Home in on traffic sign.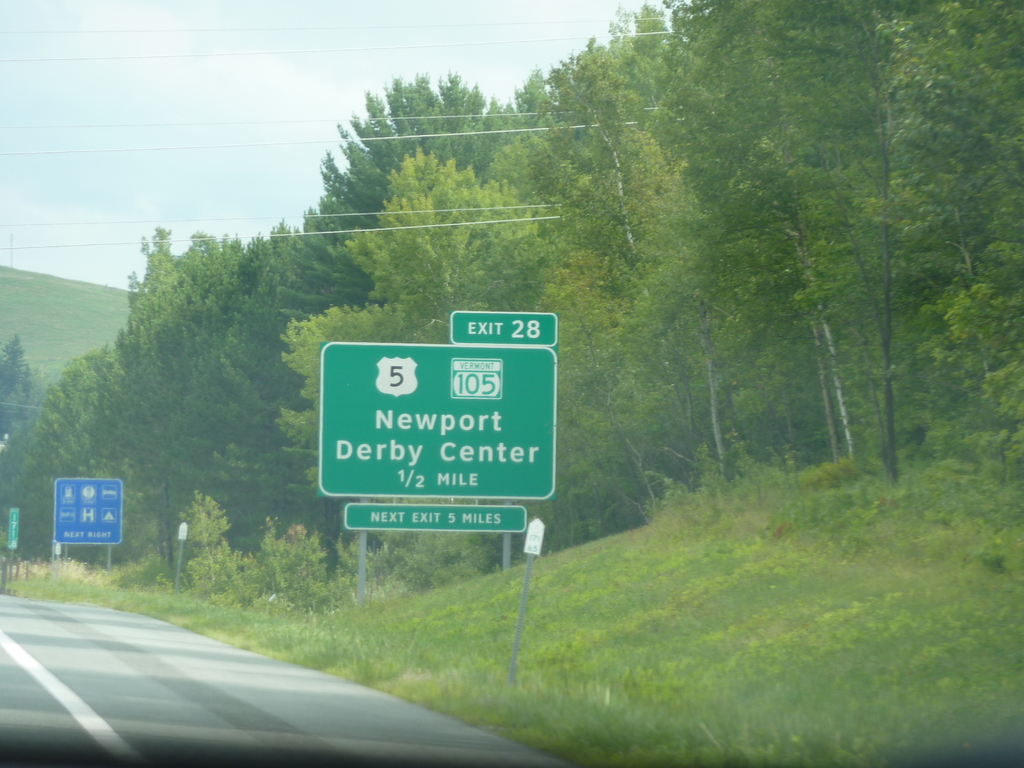
Homed in at <region>317, 308, 558, 501</region>.
